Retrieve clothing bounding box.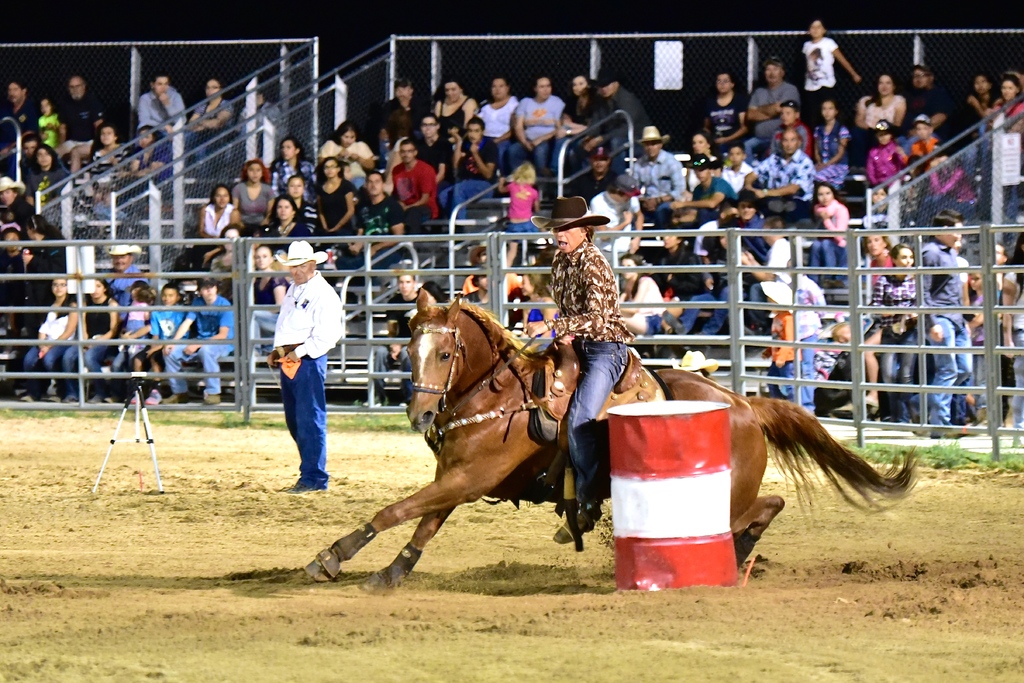
Bounding box: 113/302/154/379.
